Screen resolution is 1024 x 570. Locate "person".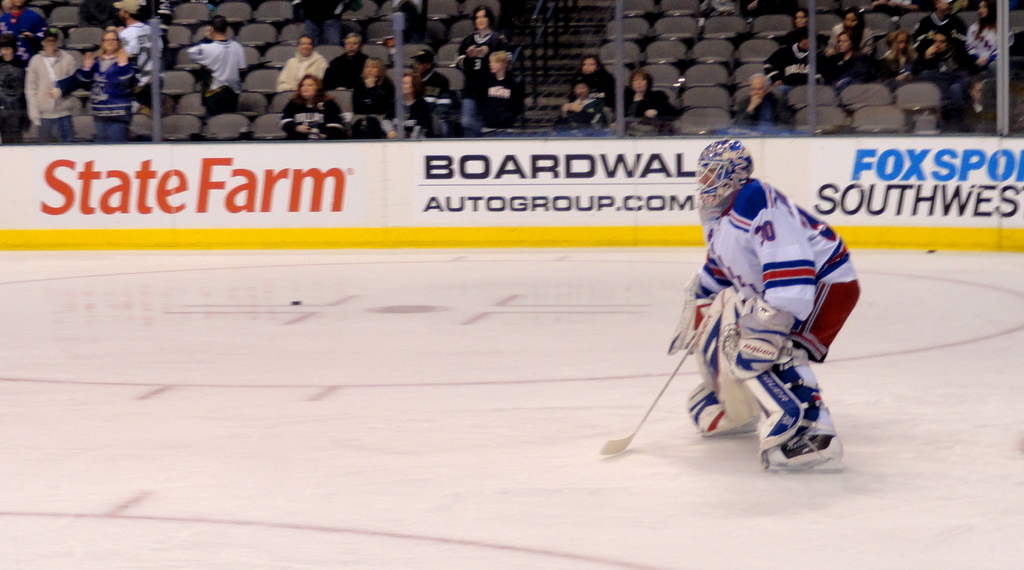
crop(179, 17, 242, 120).
